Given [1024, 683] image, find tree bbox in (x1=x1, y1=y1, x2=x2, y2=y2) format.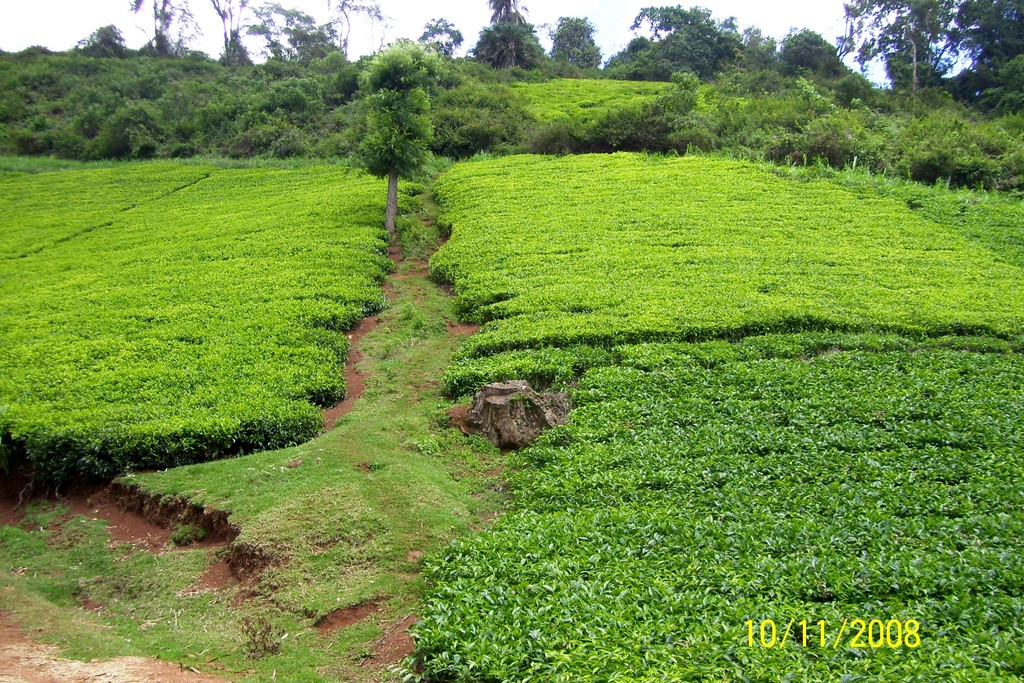
(x1=339, y1=53, x2=444, y2=240).
